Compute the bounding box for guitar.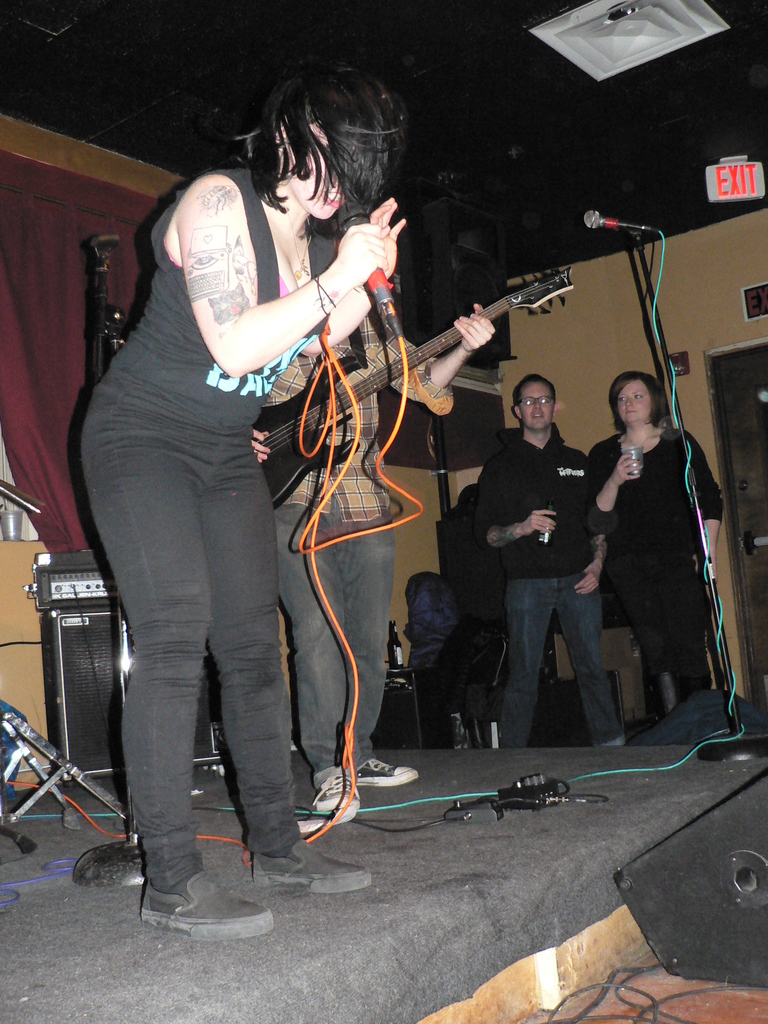
252,264,577,510.
